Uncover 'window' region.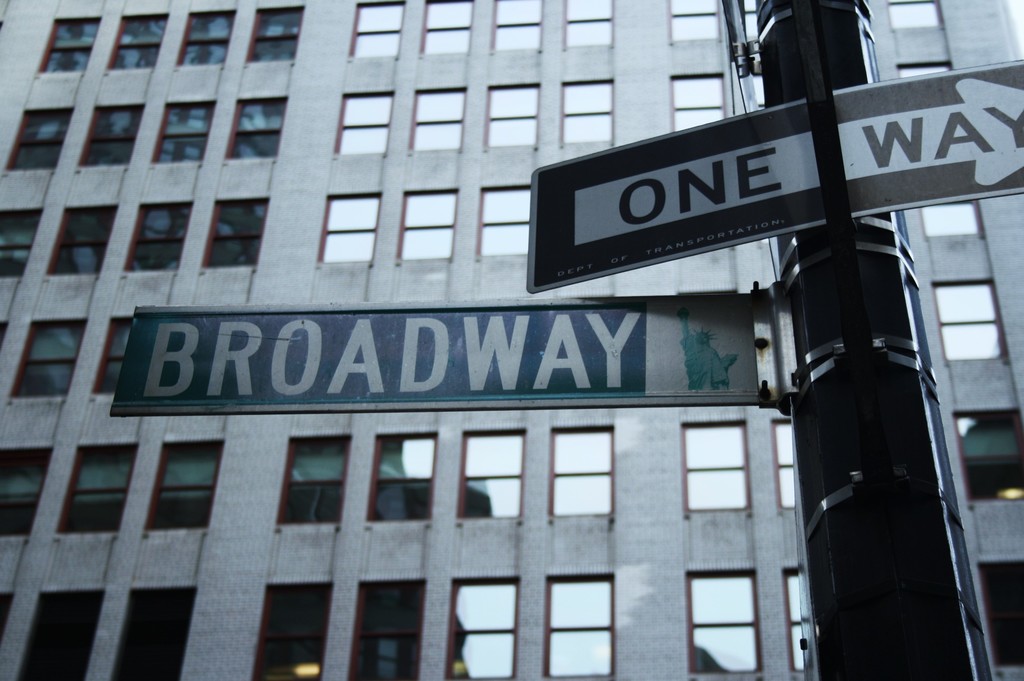
Uncovered: <region>460, 431, 529, 522</region>.
